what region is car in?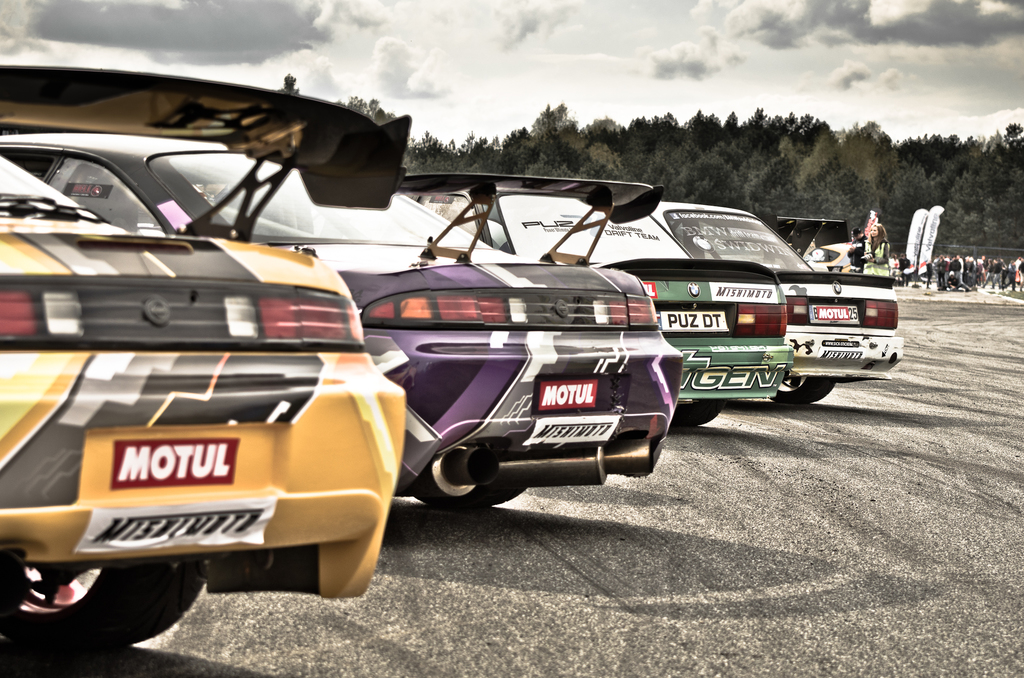
0, 140, 680, 515.
